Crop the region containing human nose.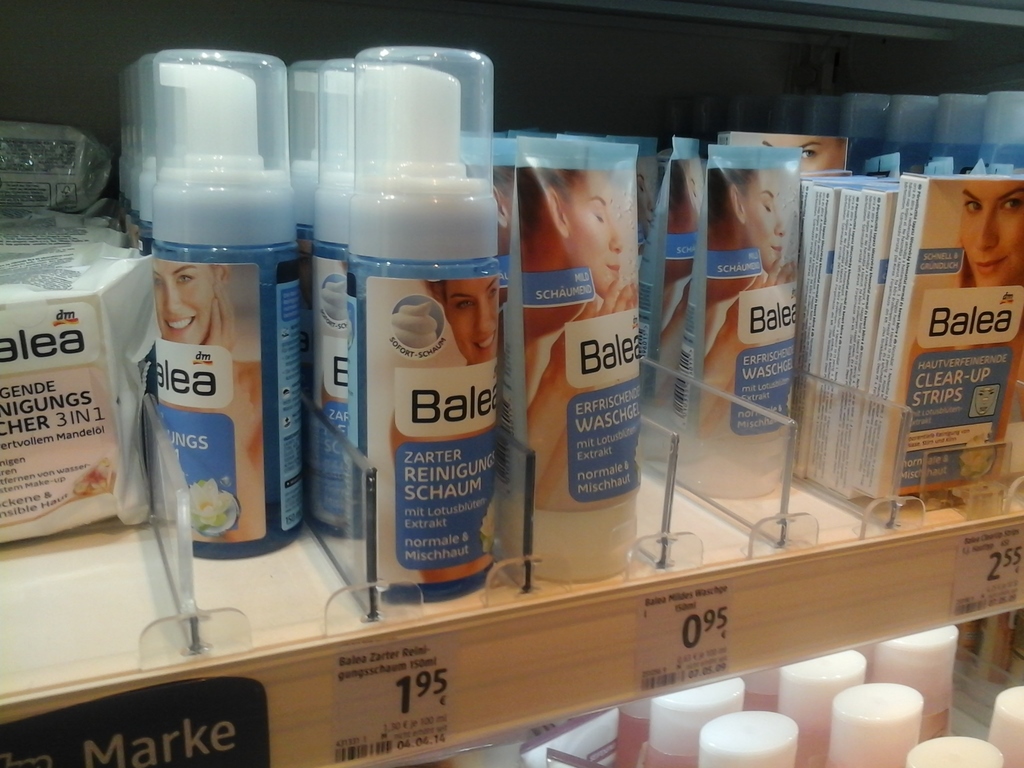
Crop region: 163/287/186/317.
